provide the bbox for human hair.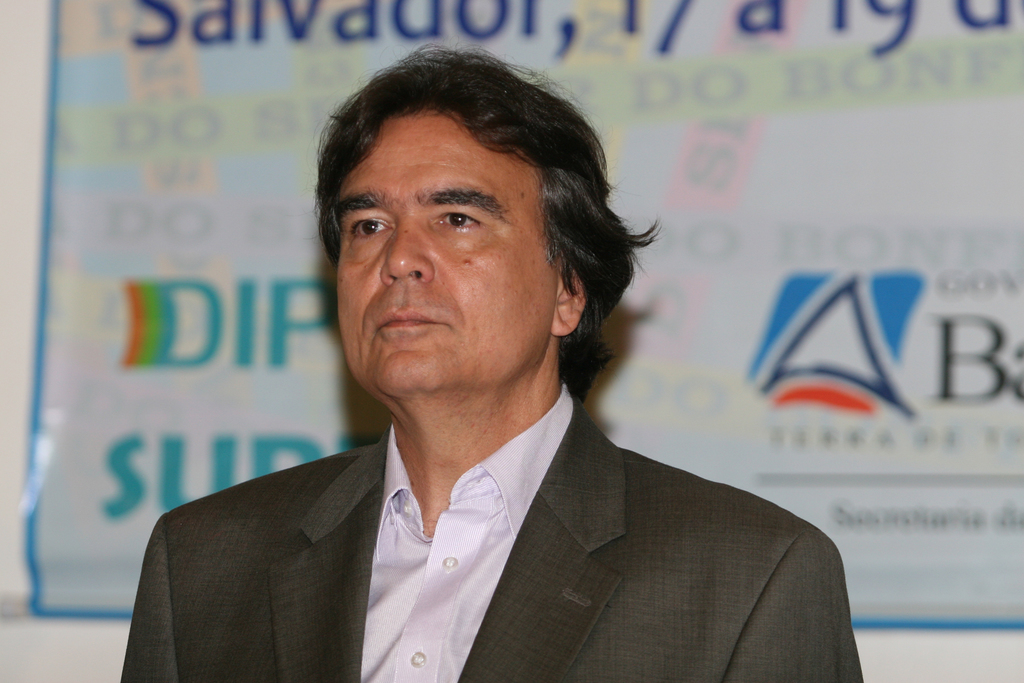
(315, 51, 644, 411).
